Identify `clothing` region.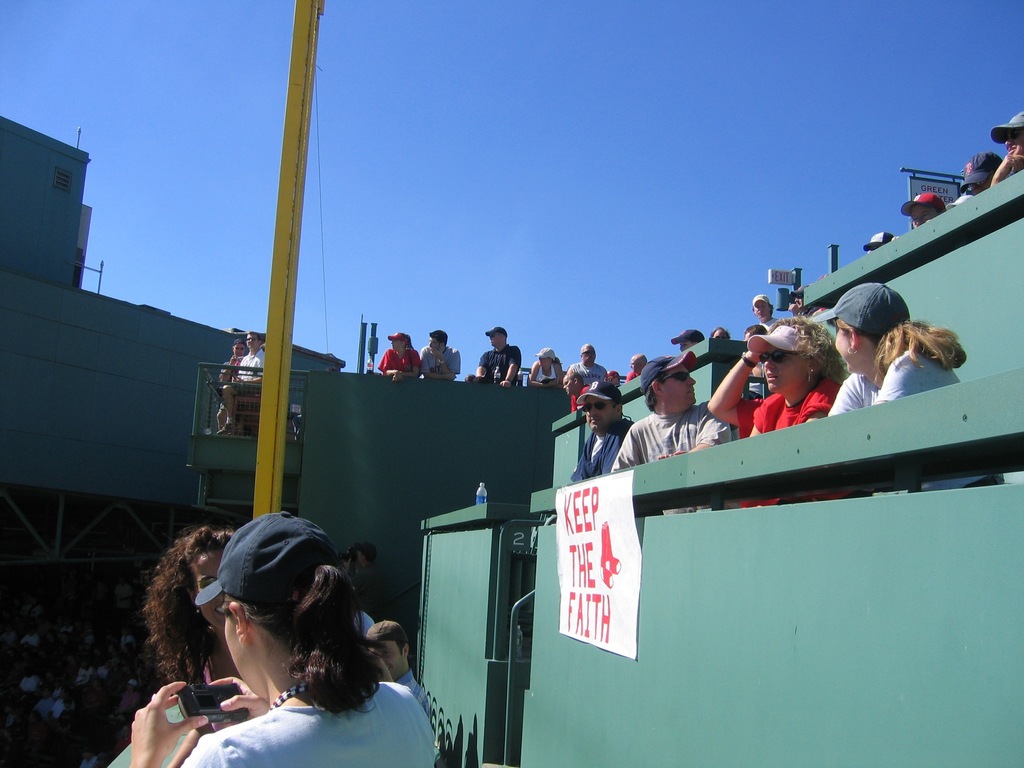
Region: box(735, 392, 769, 442).
